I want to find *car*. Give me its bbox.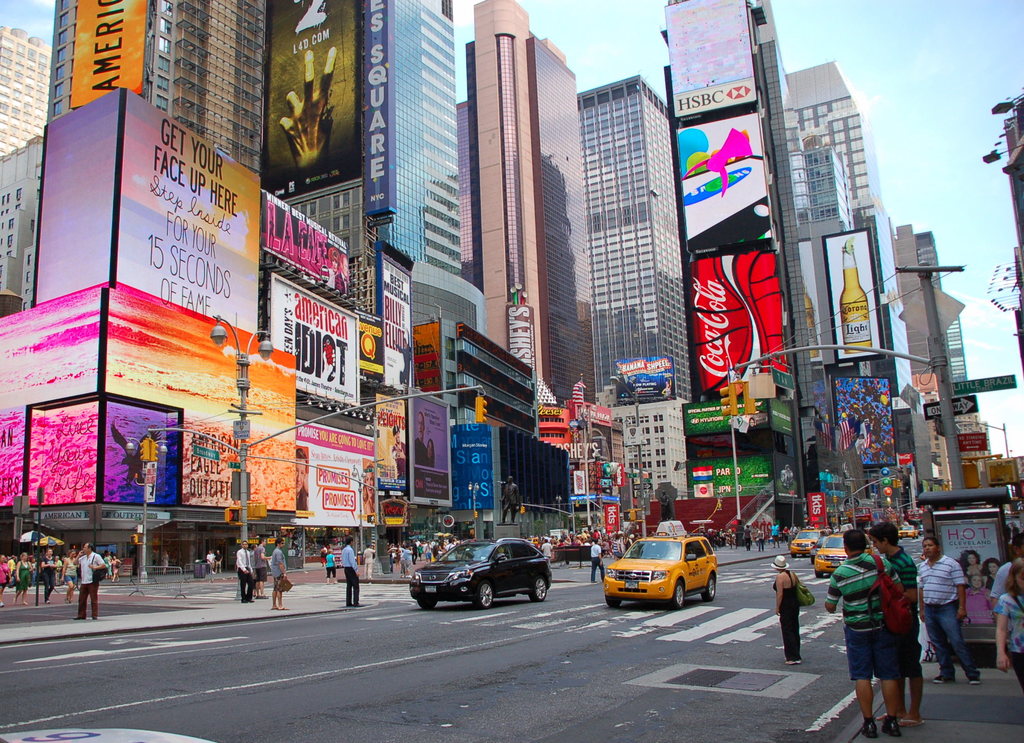
(left=897, top=523, right=920, bottom=541).
